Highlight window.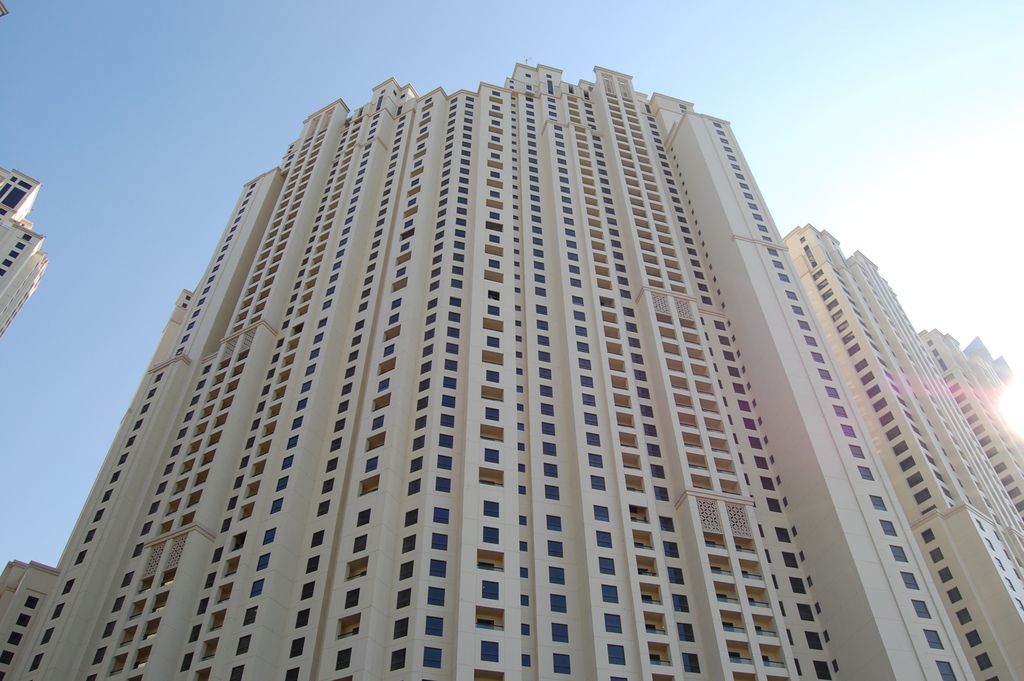
Highlighted region: [340, 237, 351, 245].
